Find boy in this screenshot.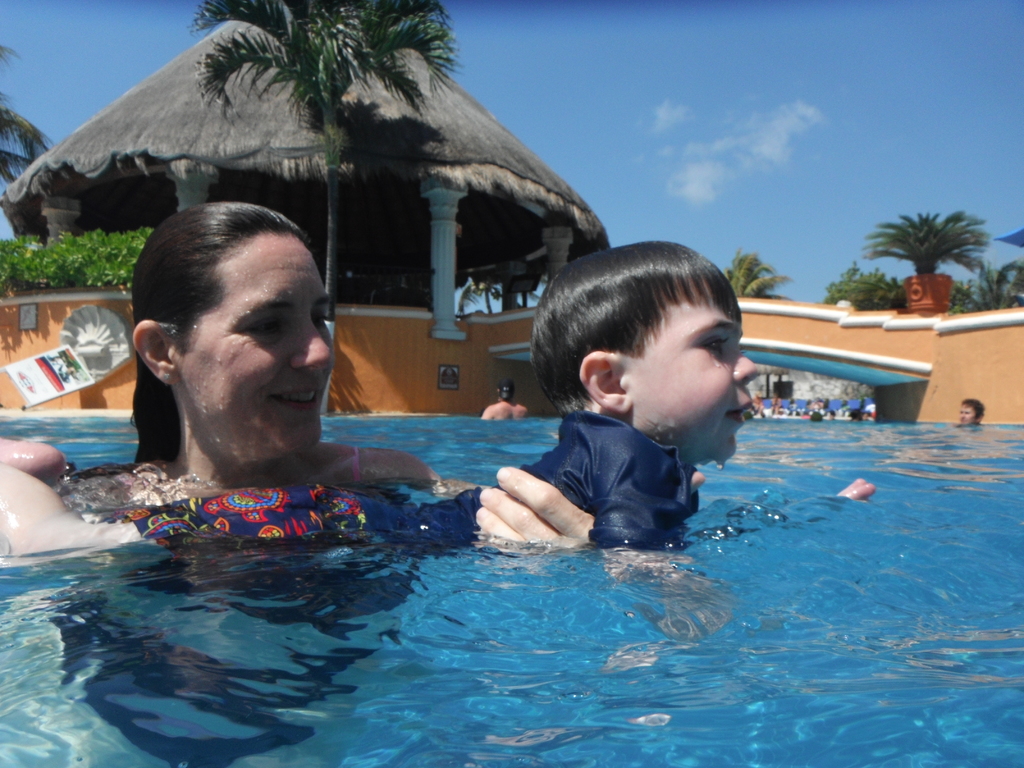
The bounding box for boy is x1=0 y1=232 x2=877 y2=551.
